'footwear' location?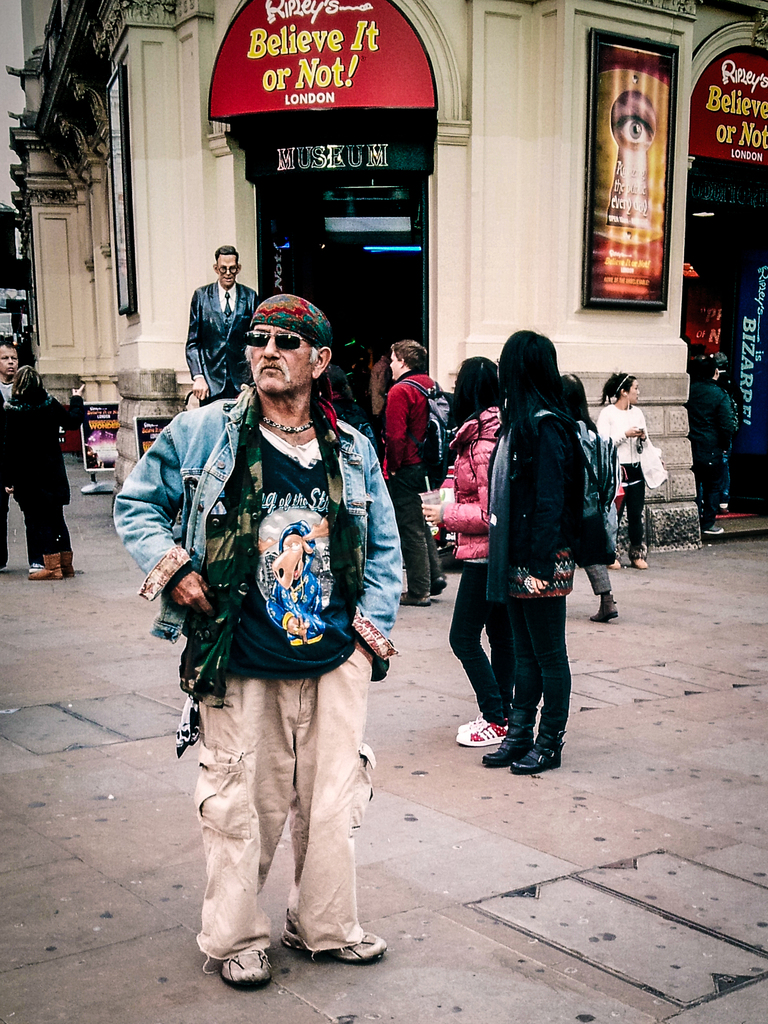
(left=427, top=572, right=453, bottom=593)
